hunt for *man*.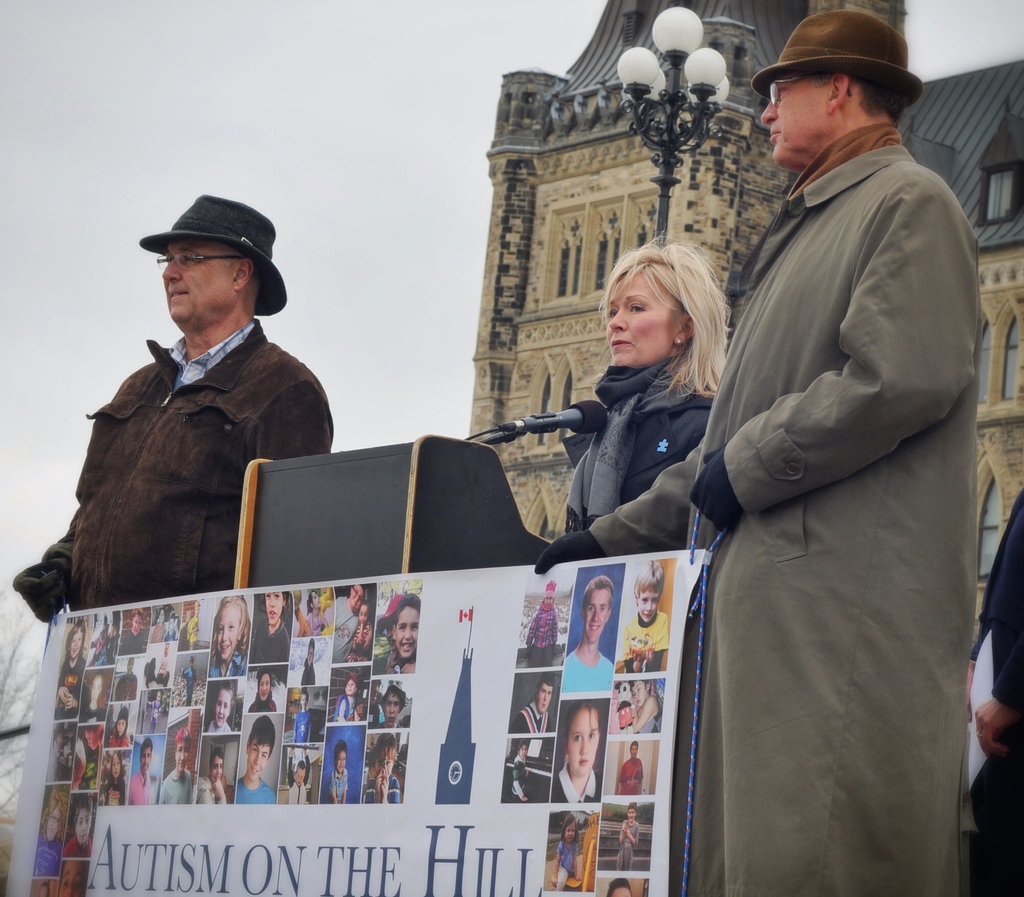
Hunted down at bbox(564, 574, 611, 693).
